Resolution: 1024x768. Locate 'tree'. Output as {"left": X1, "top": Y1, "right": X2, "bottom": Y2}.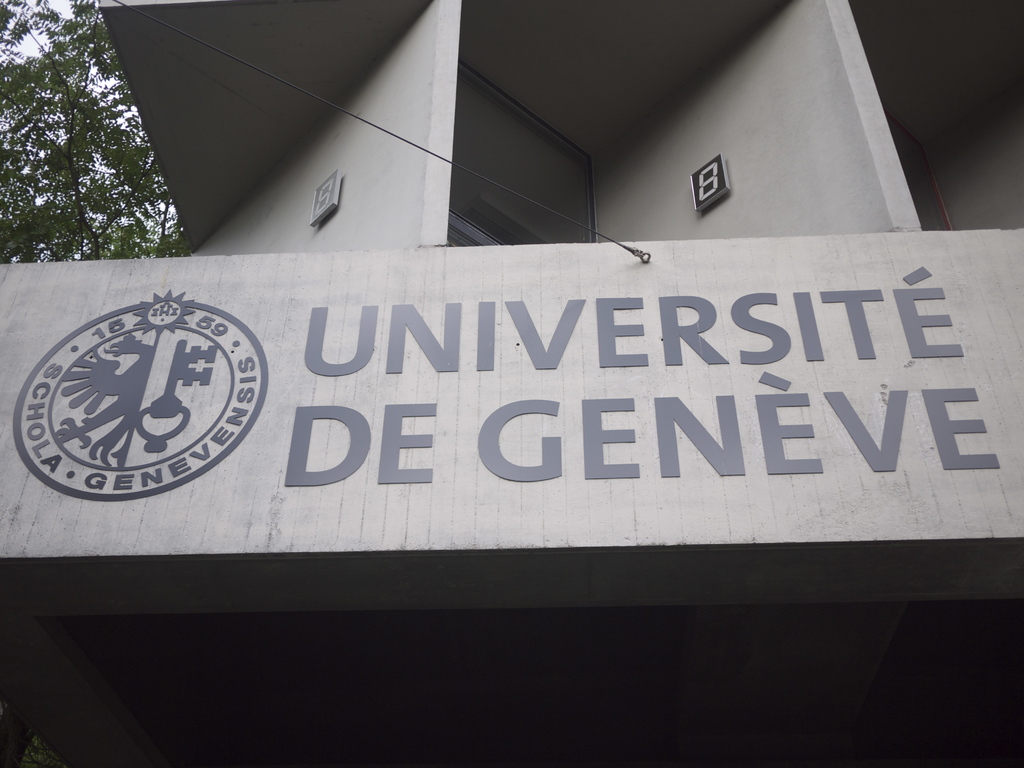
{"left": 0, "top": 0, "right": 195, "bottom": 260}.
